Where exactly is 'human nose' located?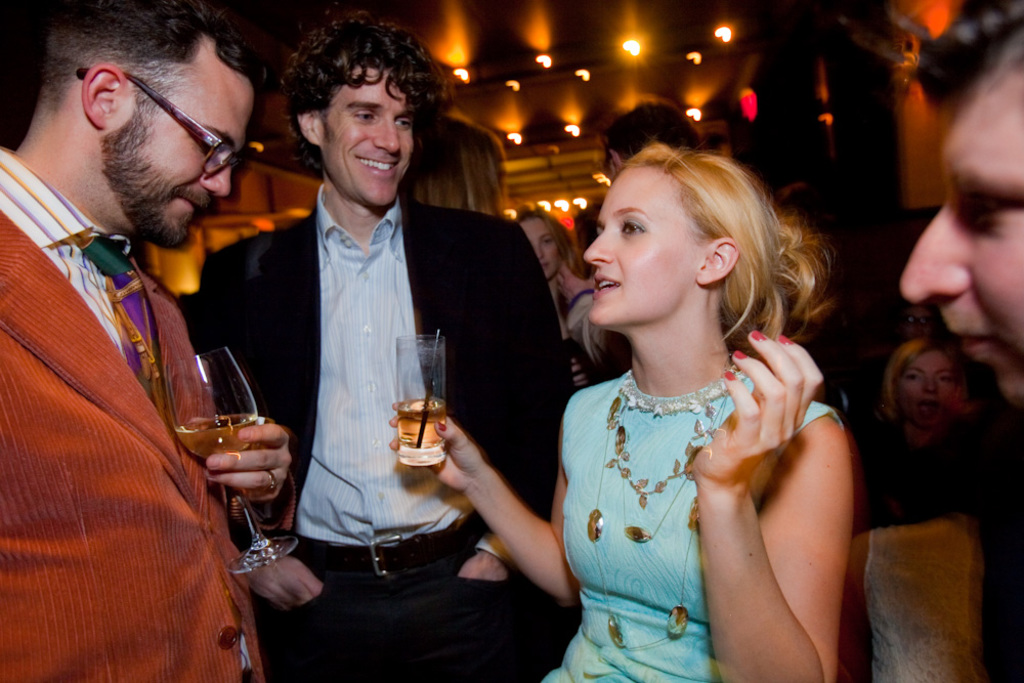
Its bounding box is x1=199, y1=166, x2=233, y2=198.
